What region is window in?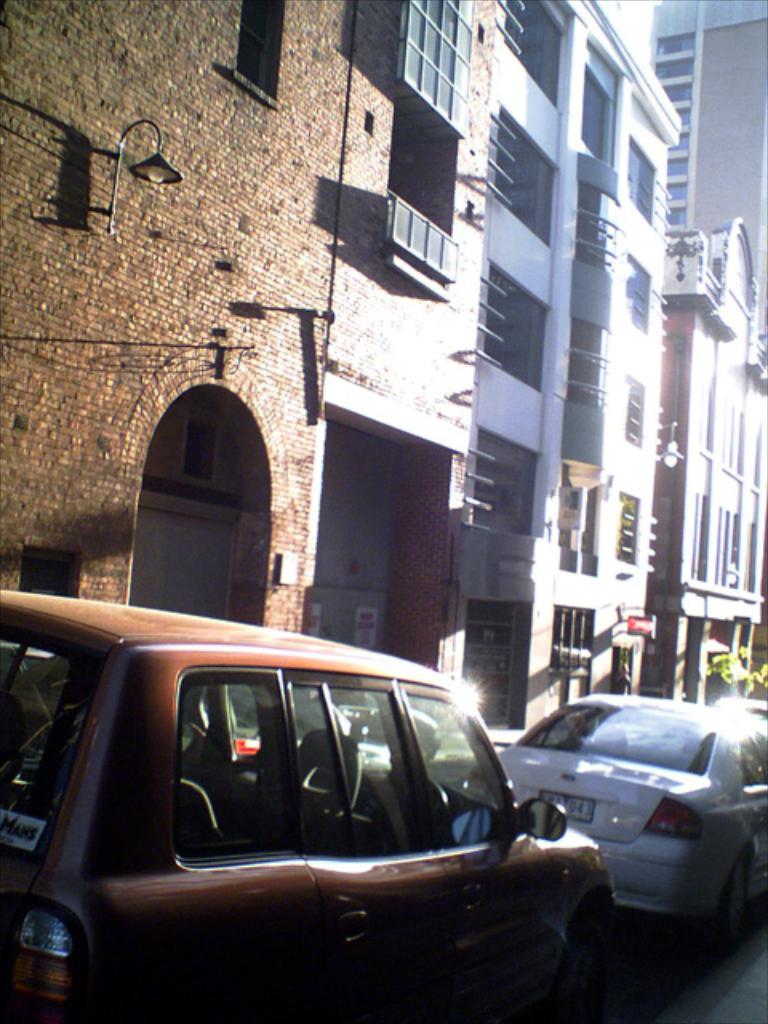
[x1=566, y1=475, x2=595, y2=547].
